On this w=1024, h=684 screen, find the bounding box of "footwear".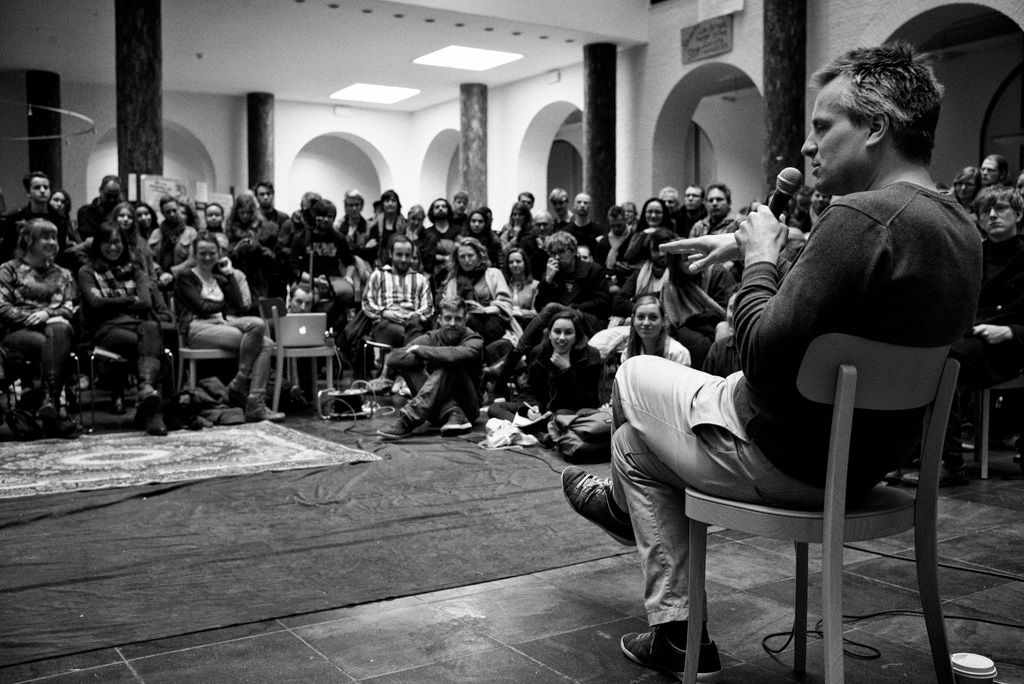
Bounding box: region(441, 409, 479, 432).
